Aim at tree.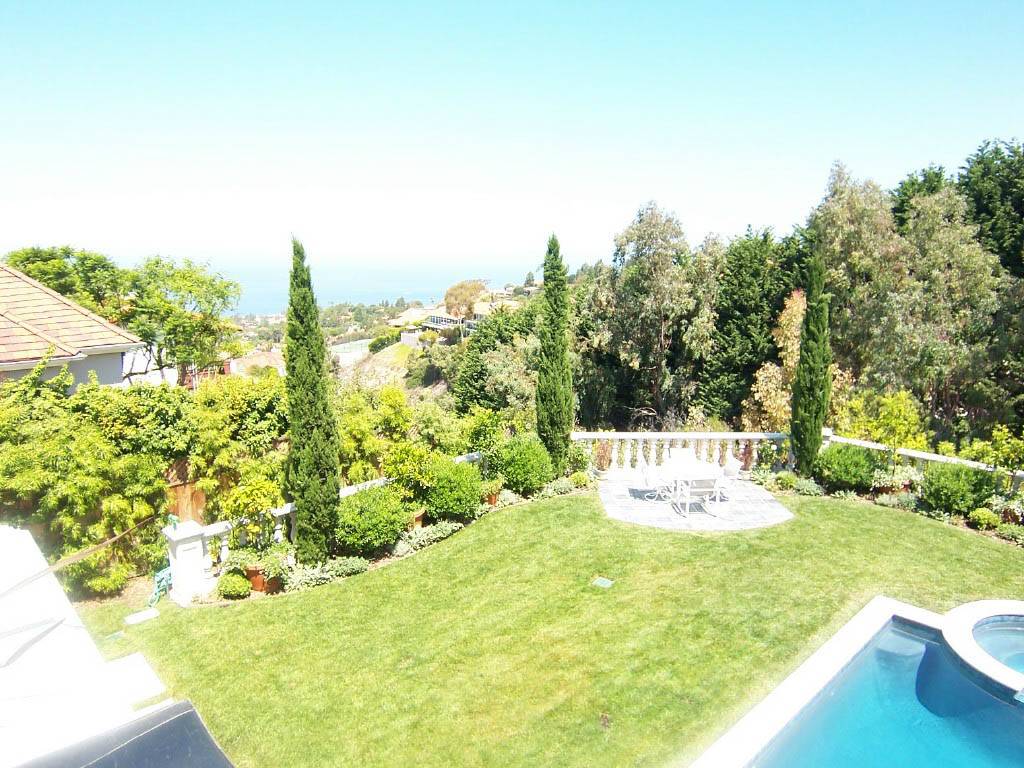
Aimed at <box>0,241,138,368</box>.
